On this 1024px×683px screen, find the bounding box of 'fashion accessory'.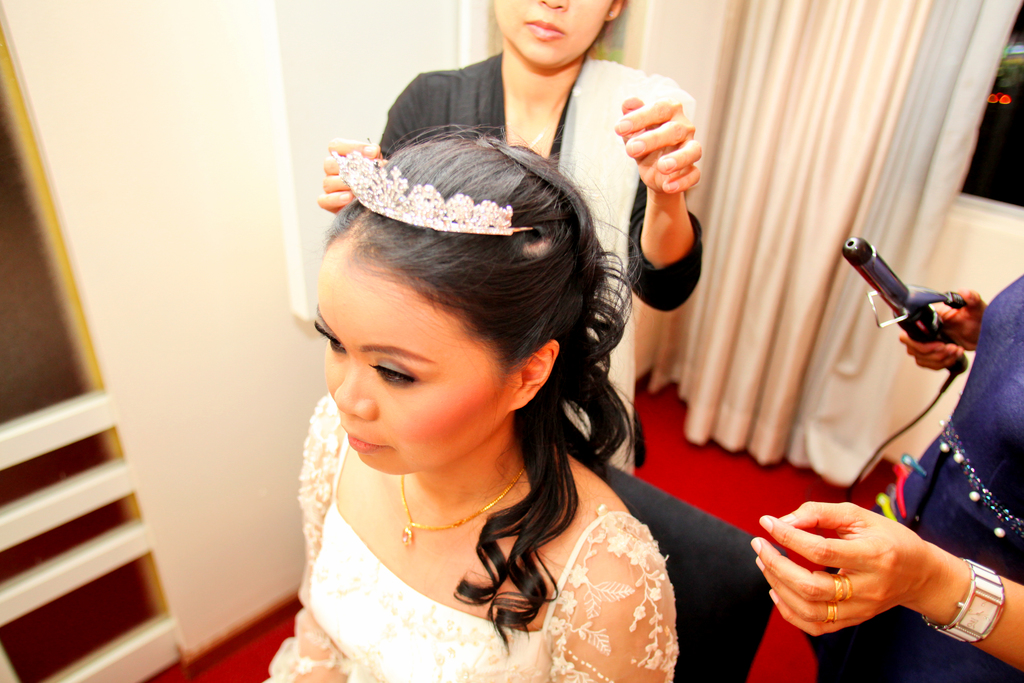
Bounding box: bbox=[826, 604, 838, 625].
